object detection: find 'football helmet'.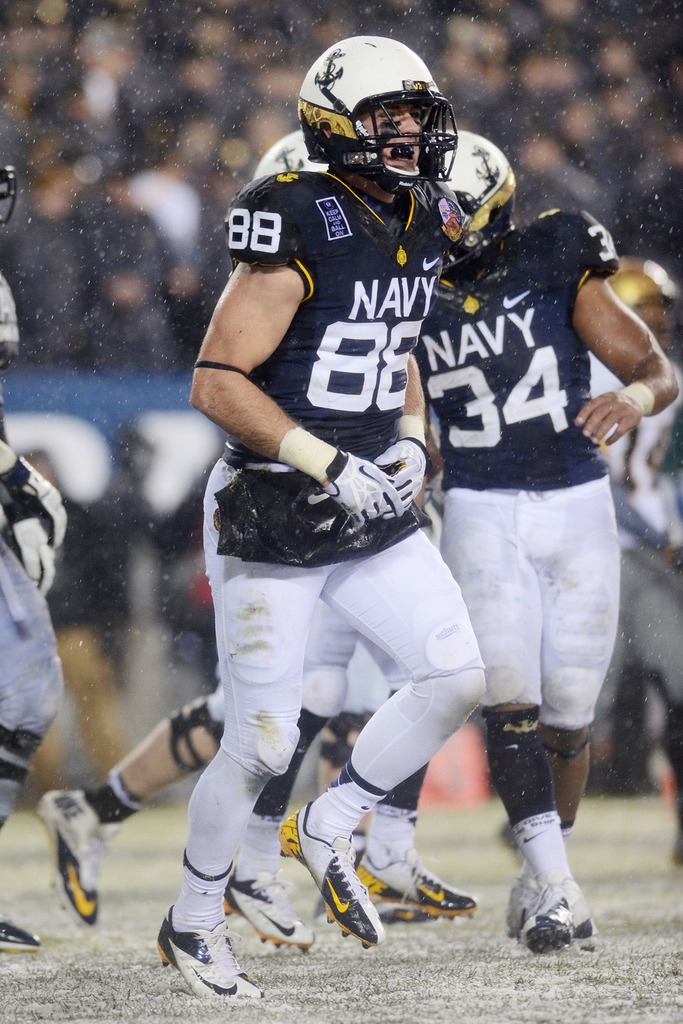
detection(300, 34, 462, 182).
